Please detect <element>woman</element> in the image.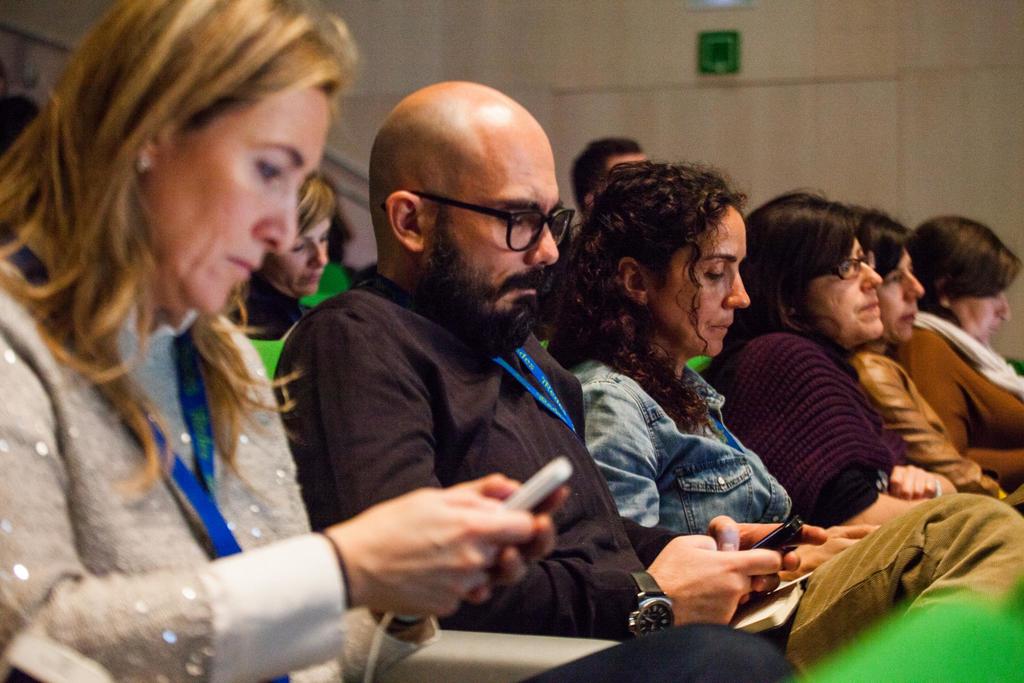
l=846, t=198, r=1012, b=509.
